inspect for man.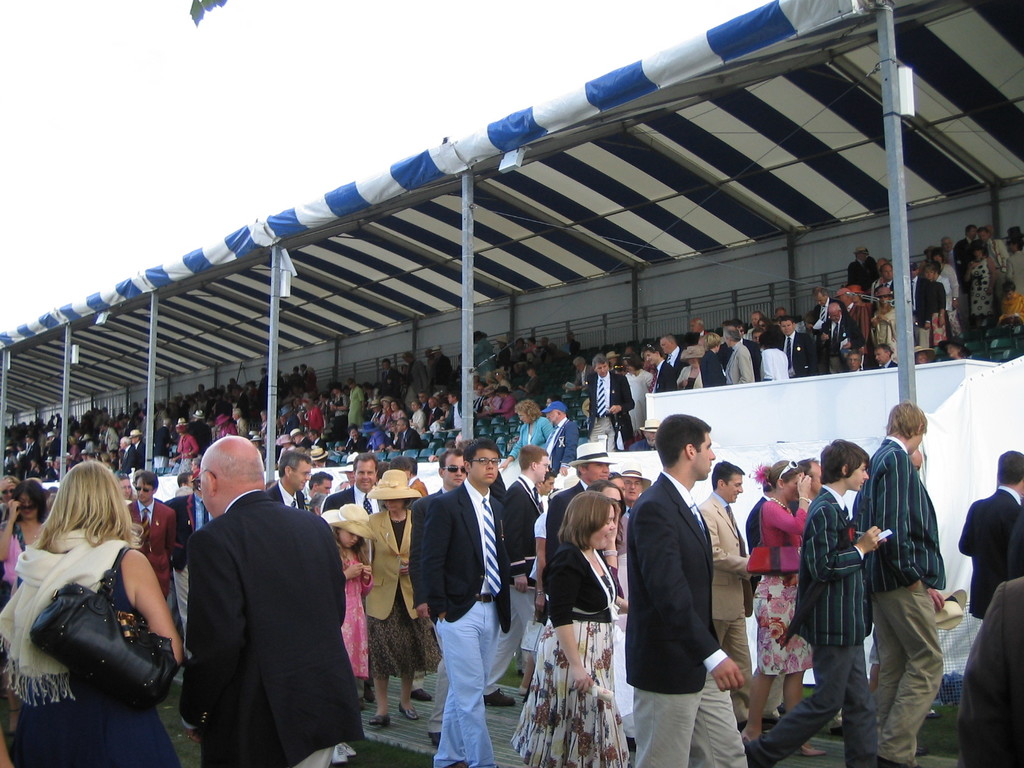
Inspection: (x1=401, y1=352, x2=427, y2=402).
